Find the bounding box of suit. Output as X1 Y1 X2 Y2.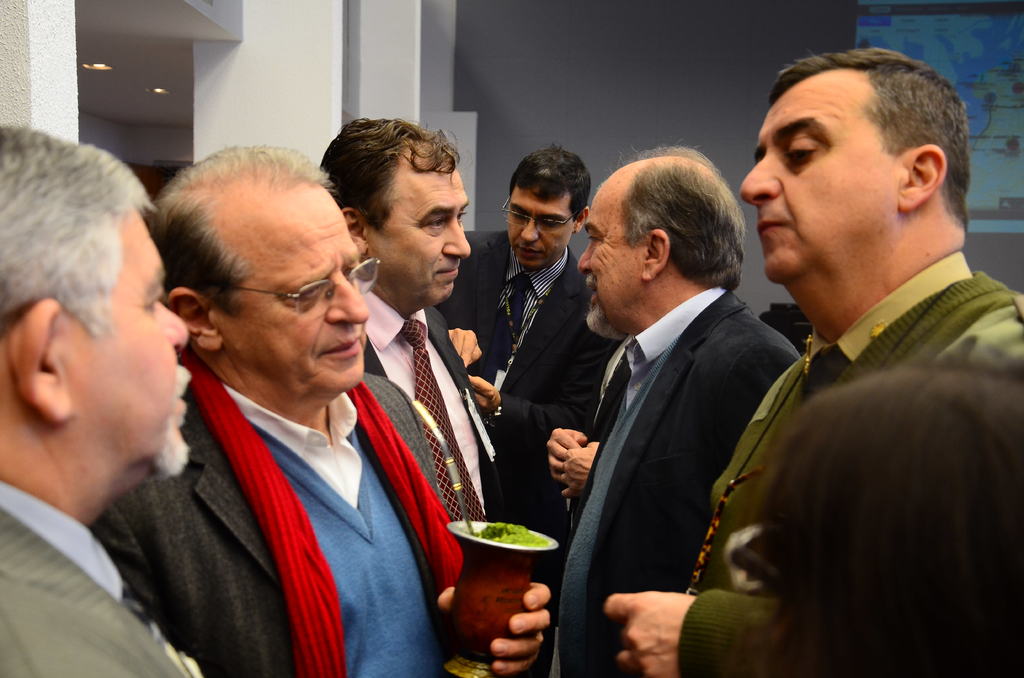
0 472 194 677.
